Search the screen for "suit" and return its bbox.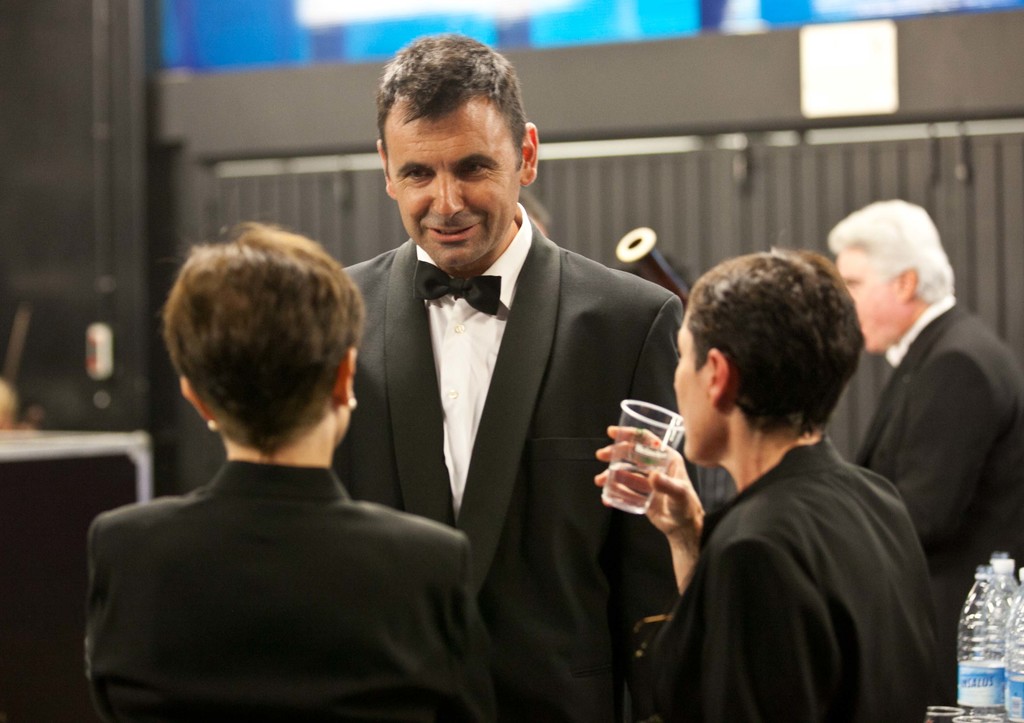
Found: box=[628, 439, 956, 722].
